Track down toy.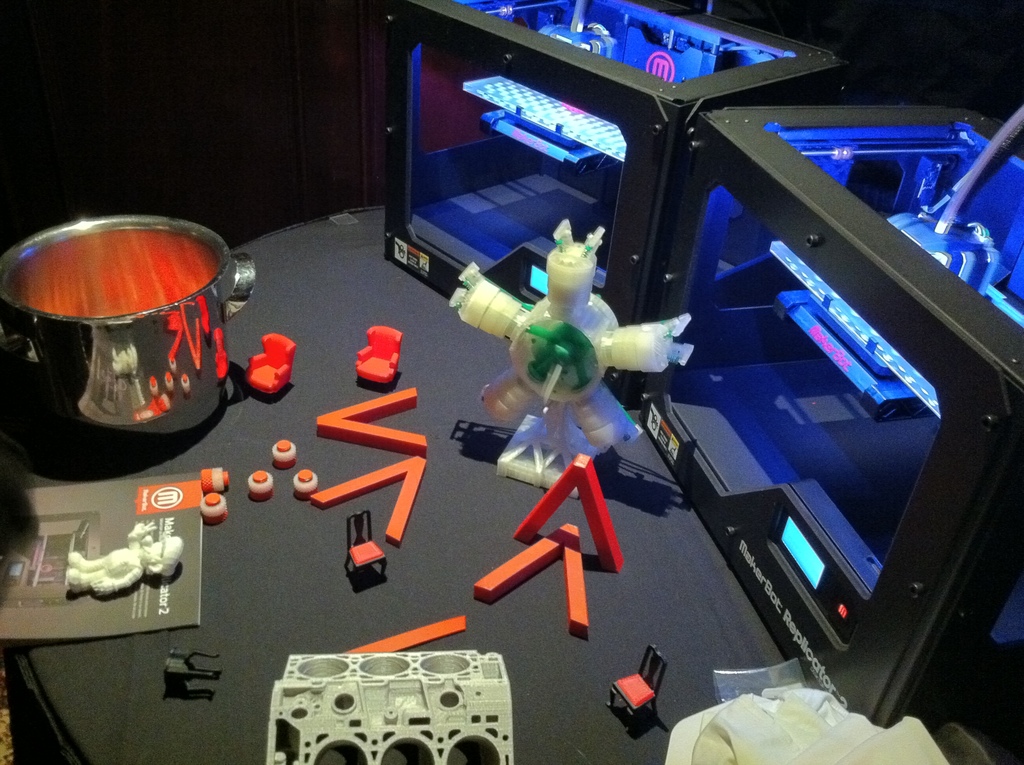
Tracked to <bbox>321, 387, 431, 458</bbox>.
